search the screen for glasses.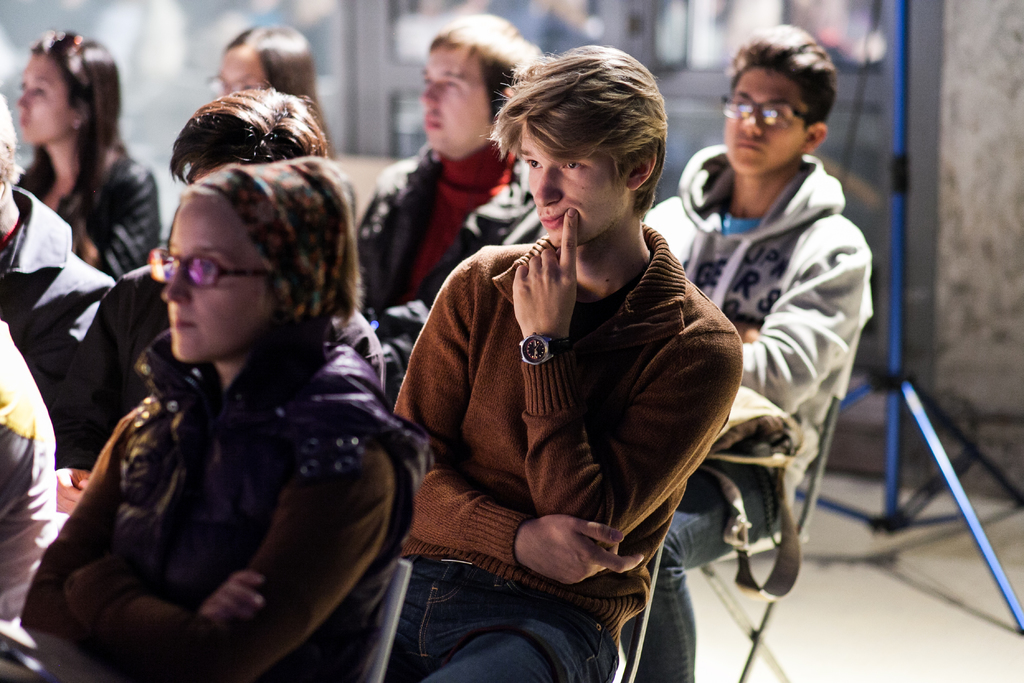
Found at {"left": 206, "top": 75, "right": 264, "bottom": 99}.
